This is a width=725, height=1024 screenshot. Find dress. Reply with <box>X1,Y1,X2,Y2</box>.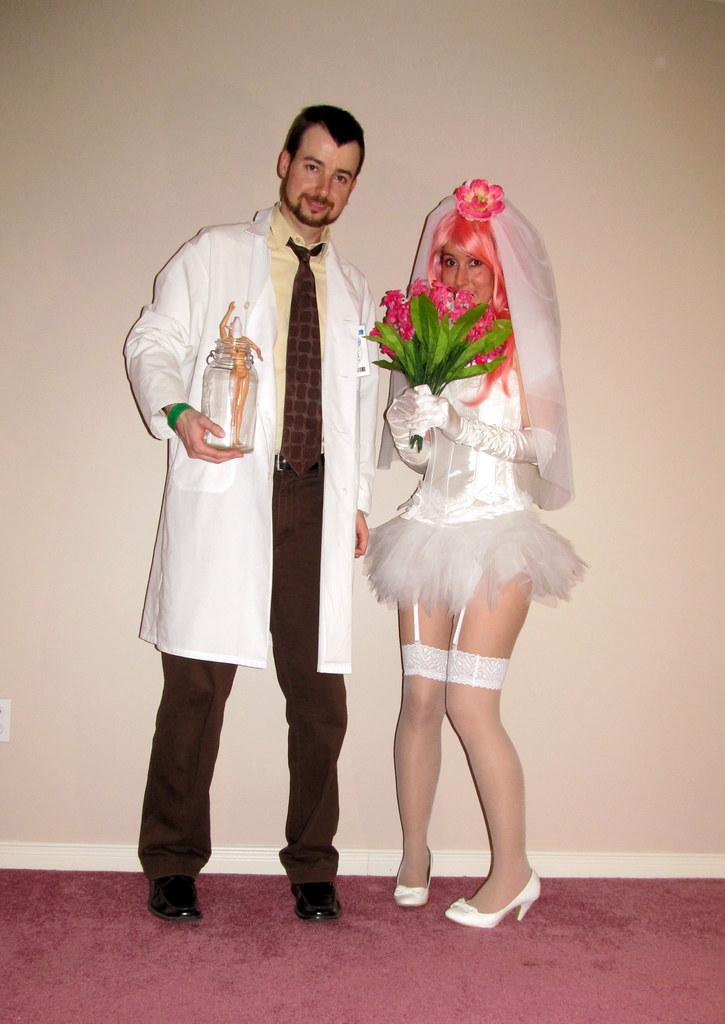
<box>366,360,587,607</box>.
